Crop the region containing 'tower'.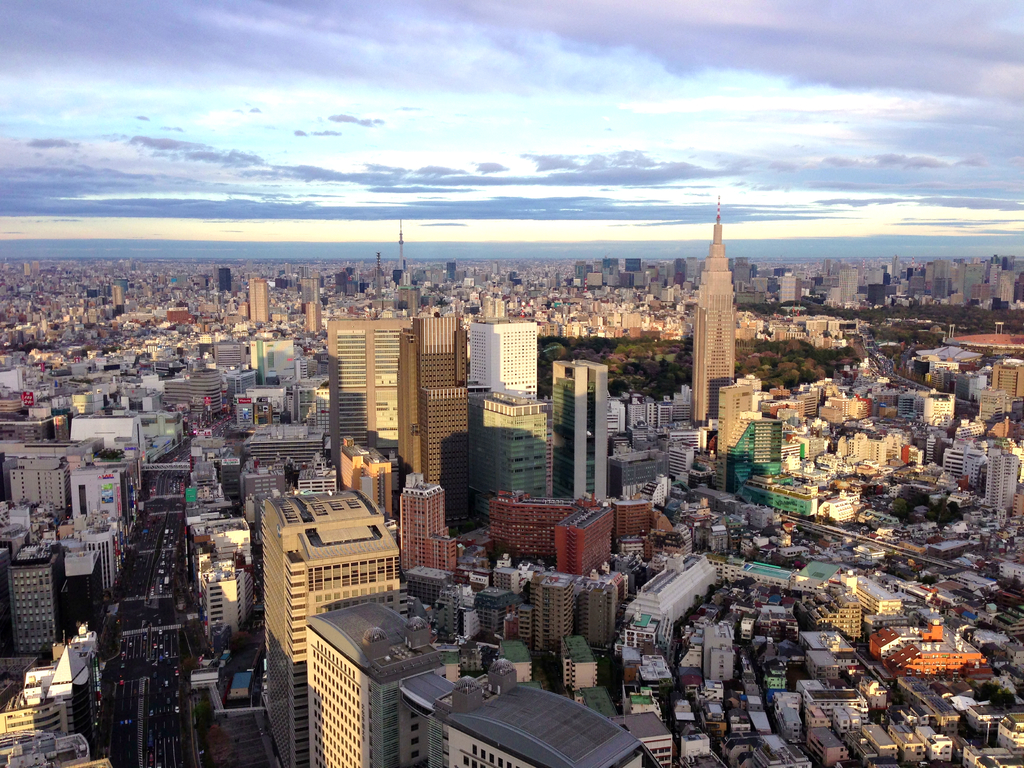
Crop region: (546, 503, 608, 573).
